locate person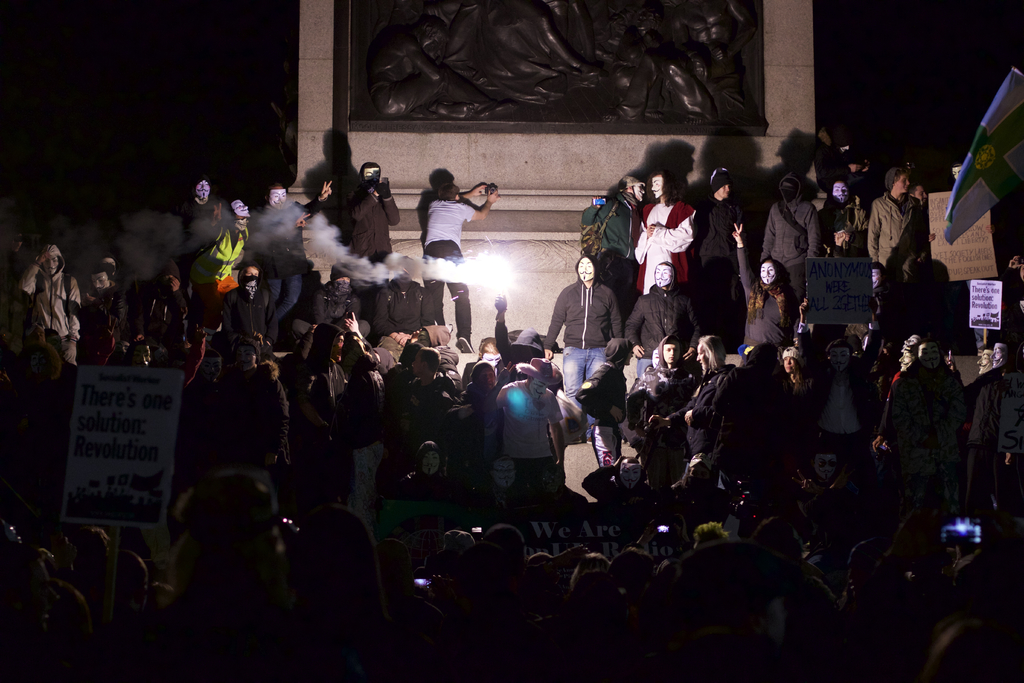
locate(543, 255, 621, 441)
